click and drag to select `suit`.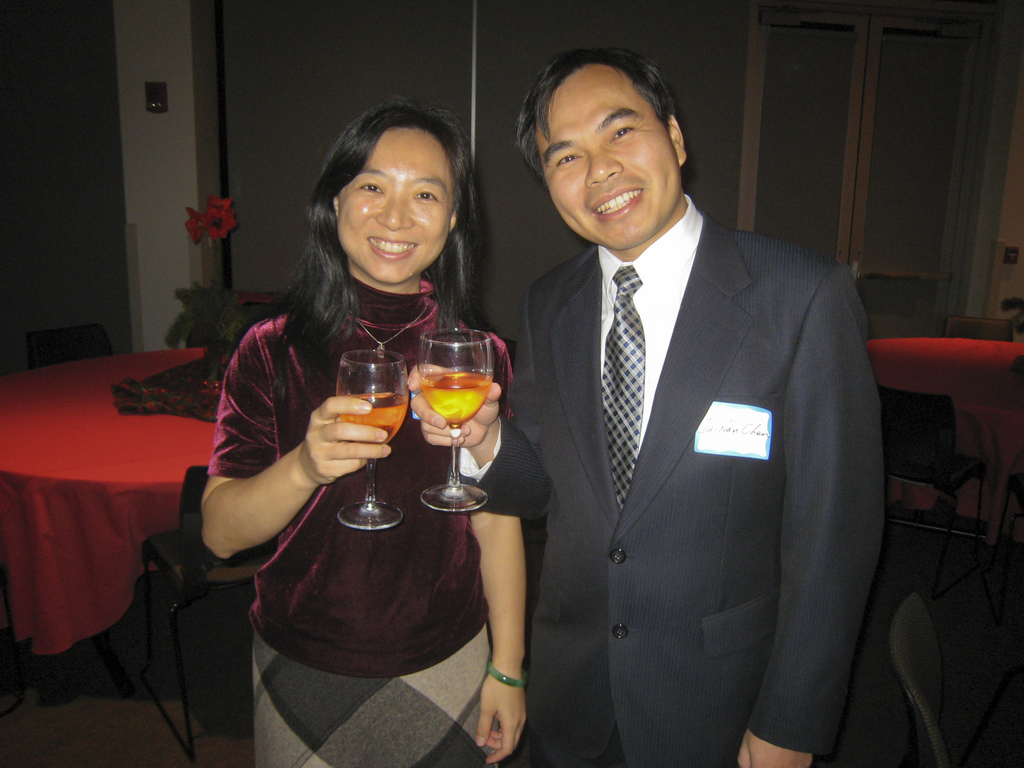
Selection: 488,95,876,766.
